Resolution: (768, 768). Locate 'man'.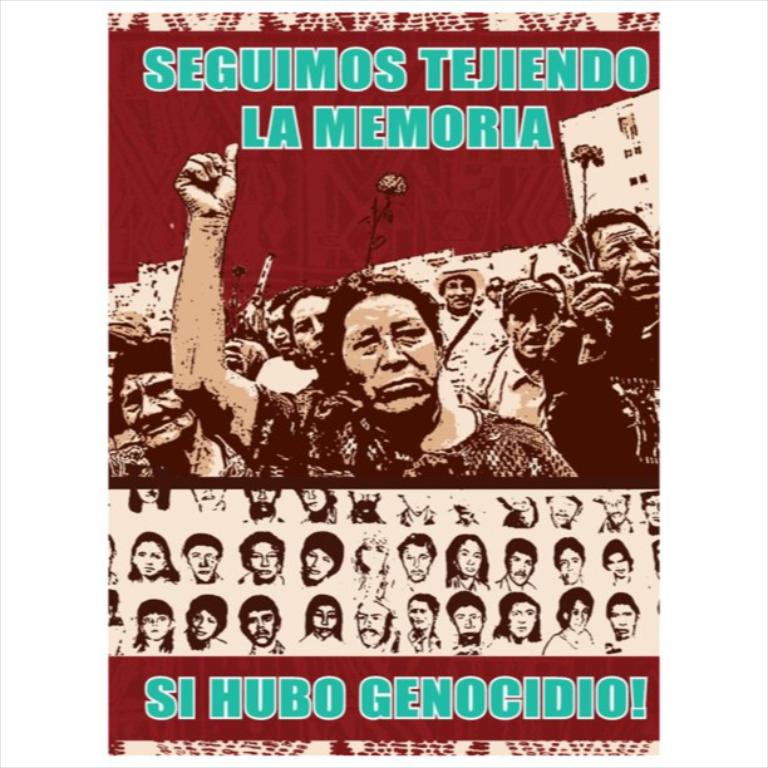
x1=434, y1=256, x2=512, y2=405.
